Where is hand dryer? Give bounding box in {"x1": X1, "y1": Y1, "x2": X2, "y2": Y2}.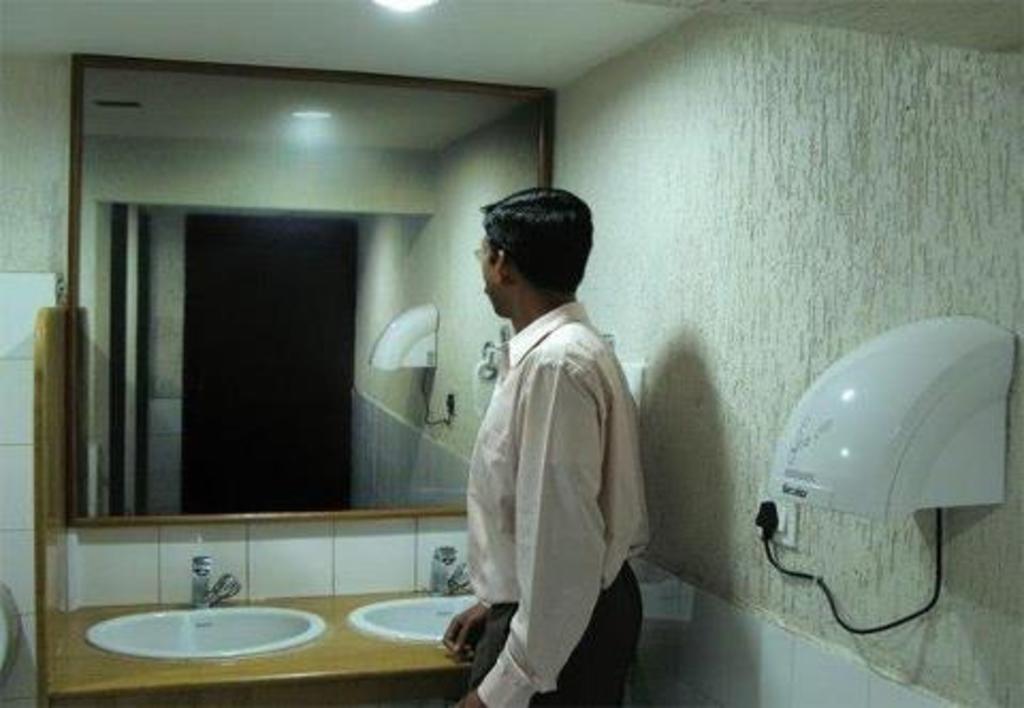
{"x1": 751, "y1": 311, "x2": 1022, "y2": 642}.
